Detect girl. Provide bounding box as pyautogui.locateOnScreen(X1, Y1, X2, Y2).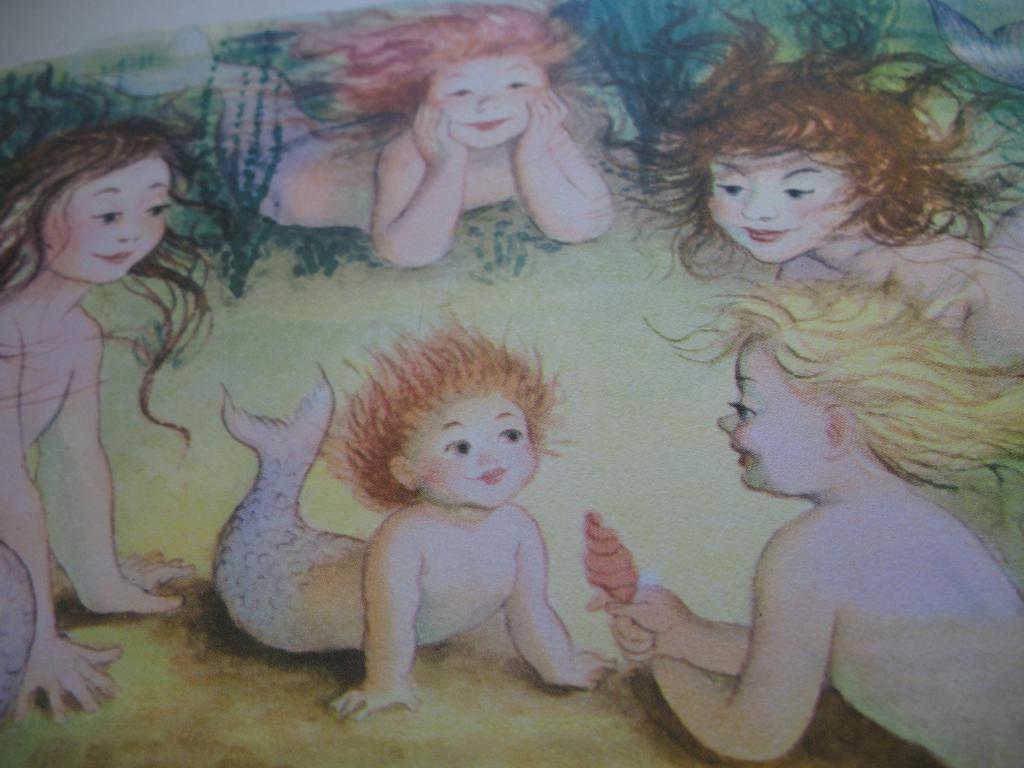
pyautogui.locateOnScreen(0, 114, 245, 724).
